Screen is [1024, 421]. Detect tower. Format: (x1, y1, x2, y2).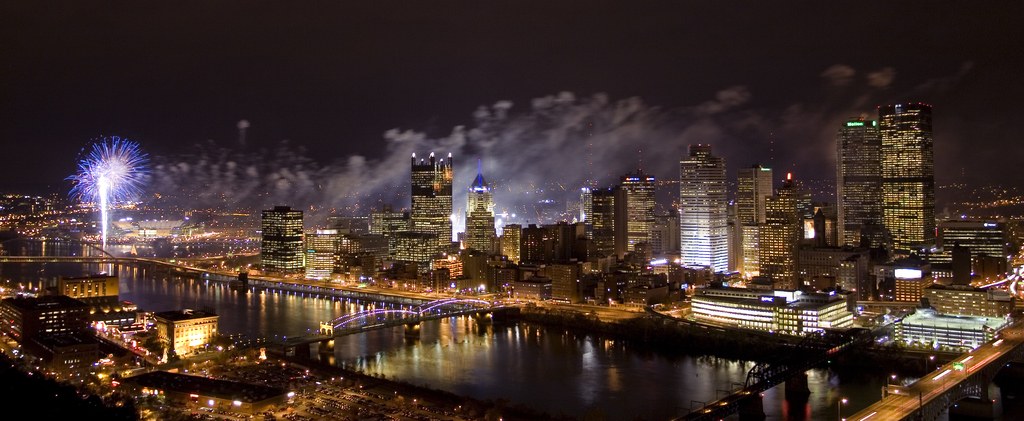
(822, 84, 945, 255).
